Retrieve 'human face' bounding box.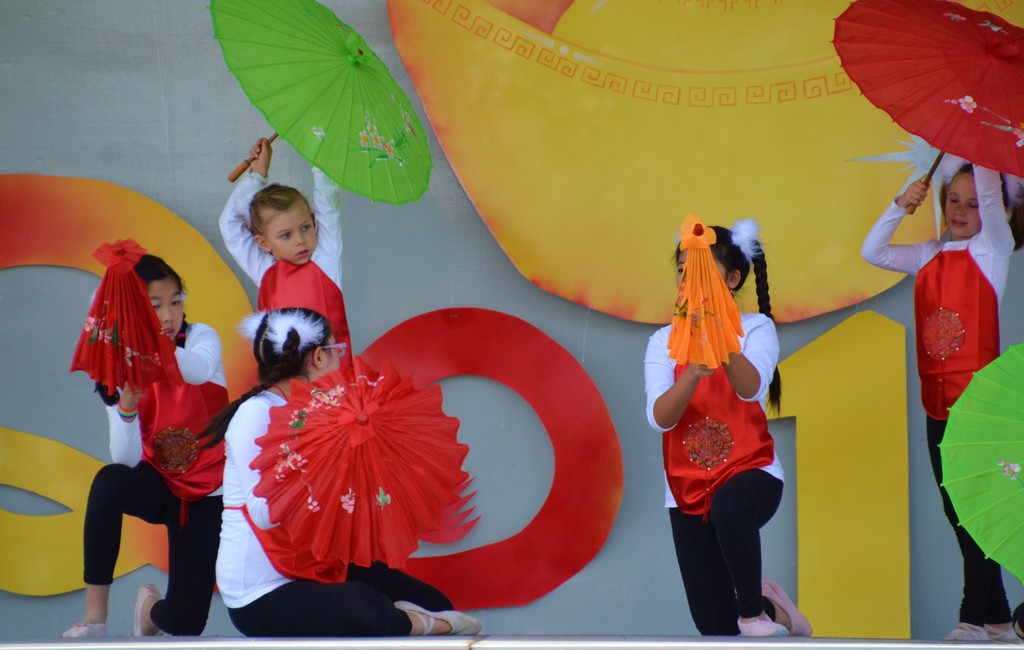
Bounding box: {"x1": 319, "y1": 337, "x2": 340, "y2": 373}.
